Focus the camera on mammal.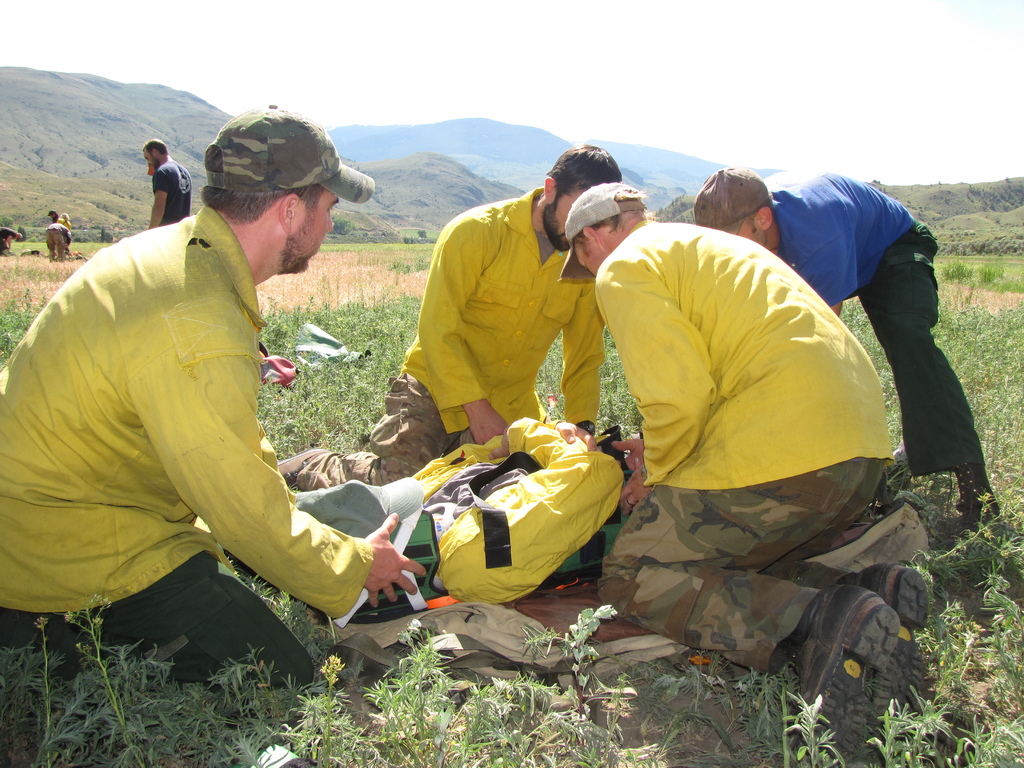
Focus region: [15,145,409,682].
